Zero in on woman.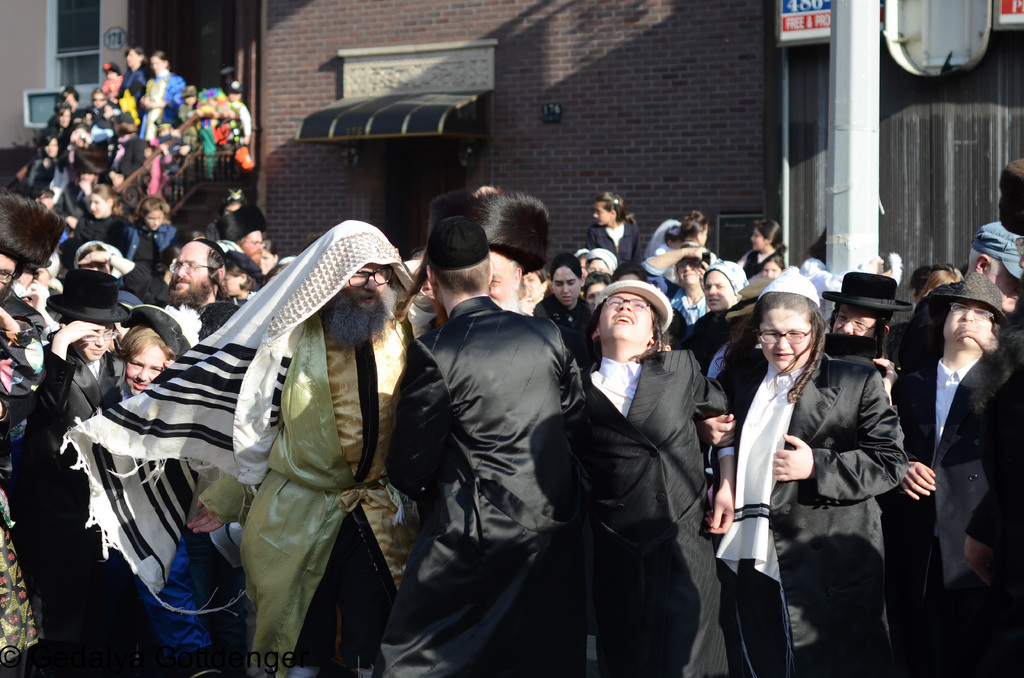
Zeroed in: [x1=22, y1=131, x2=72, y2=197].
